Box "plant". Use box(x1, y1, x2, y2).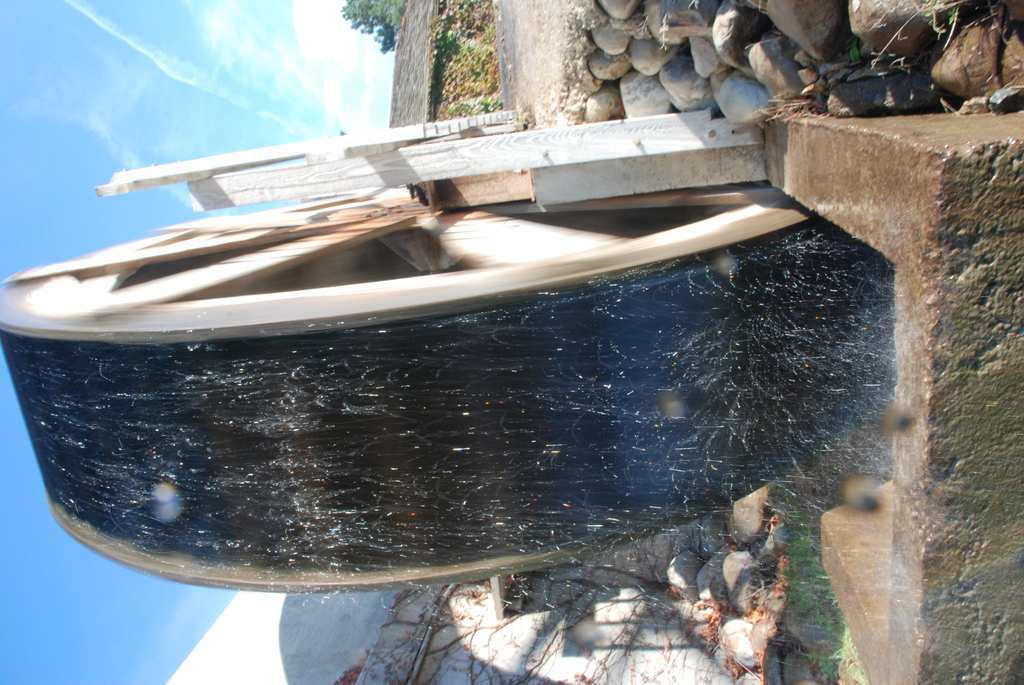
box(800, 0, 1023, 127).
